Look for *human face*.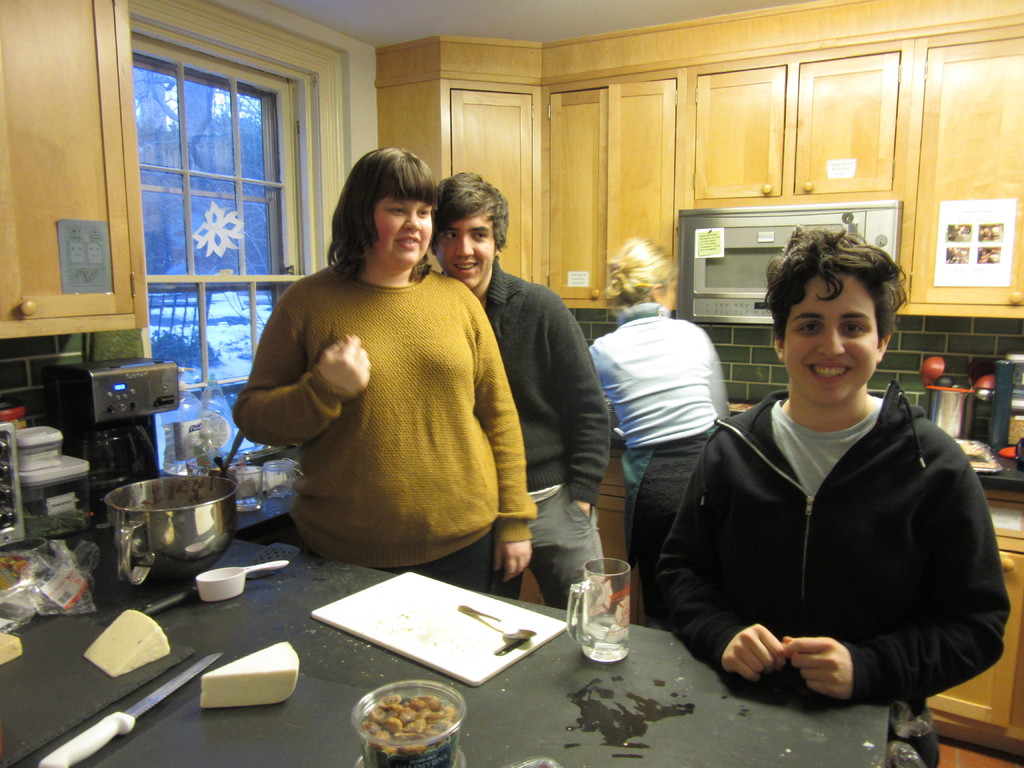
Found: <bbox>435, 207, 499, 285</bbox>.
